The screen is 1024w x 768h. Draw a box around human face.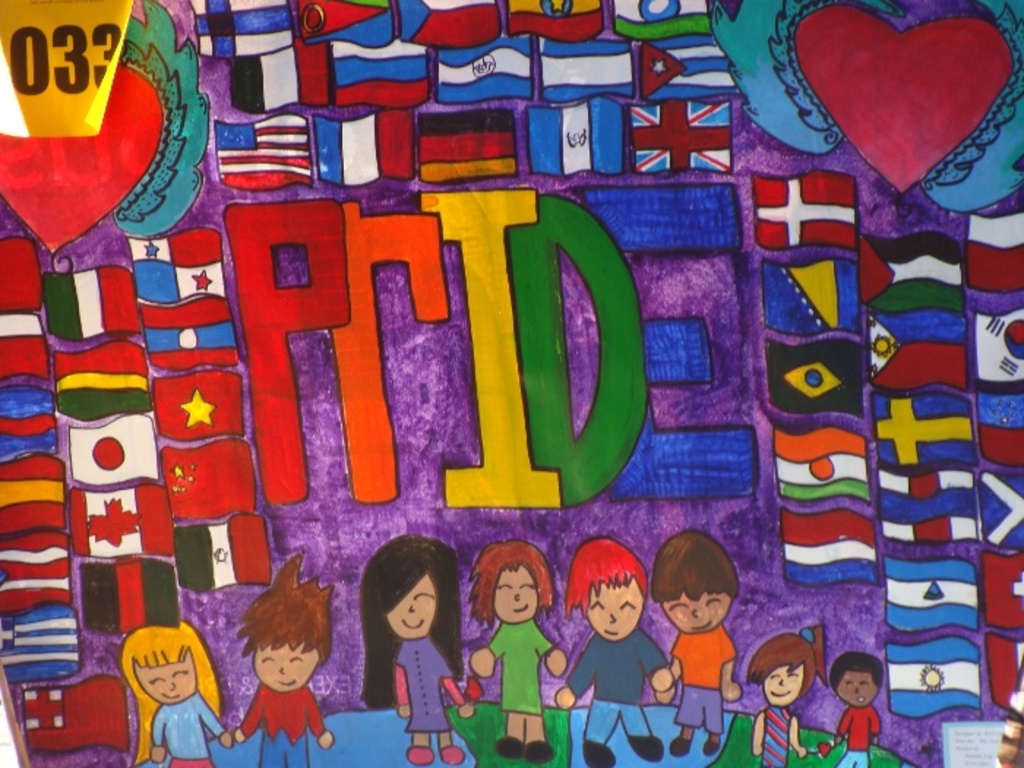
<region>386, 573, 433, 639</region>.
